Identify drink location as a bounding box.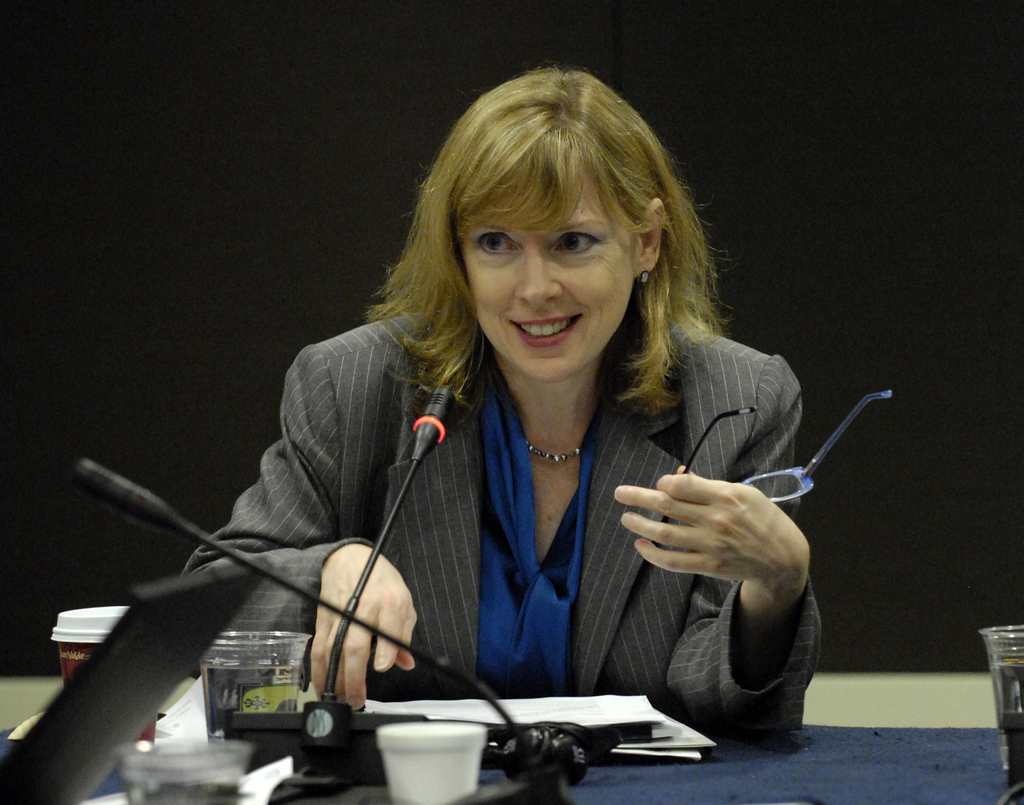
left=131, top=783, right=246, bottom=804.
